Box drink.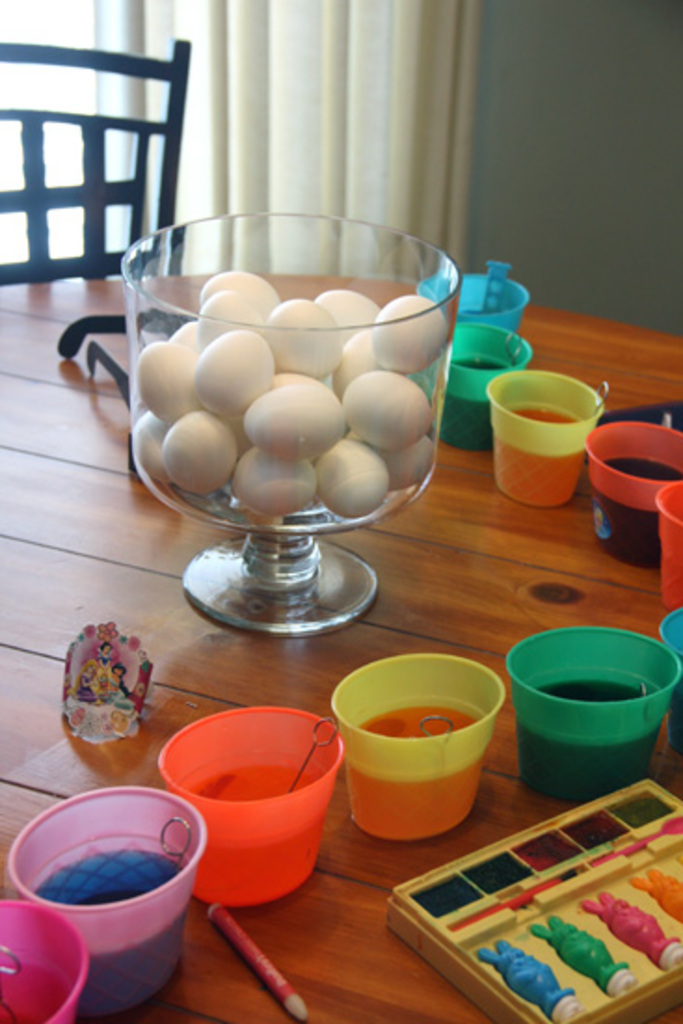
box(521, 680, 664, 801).
